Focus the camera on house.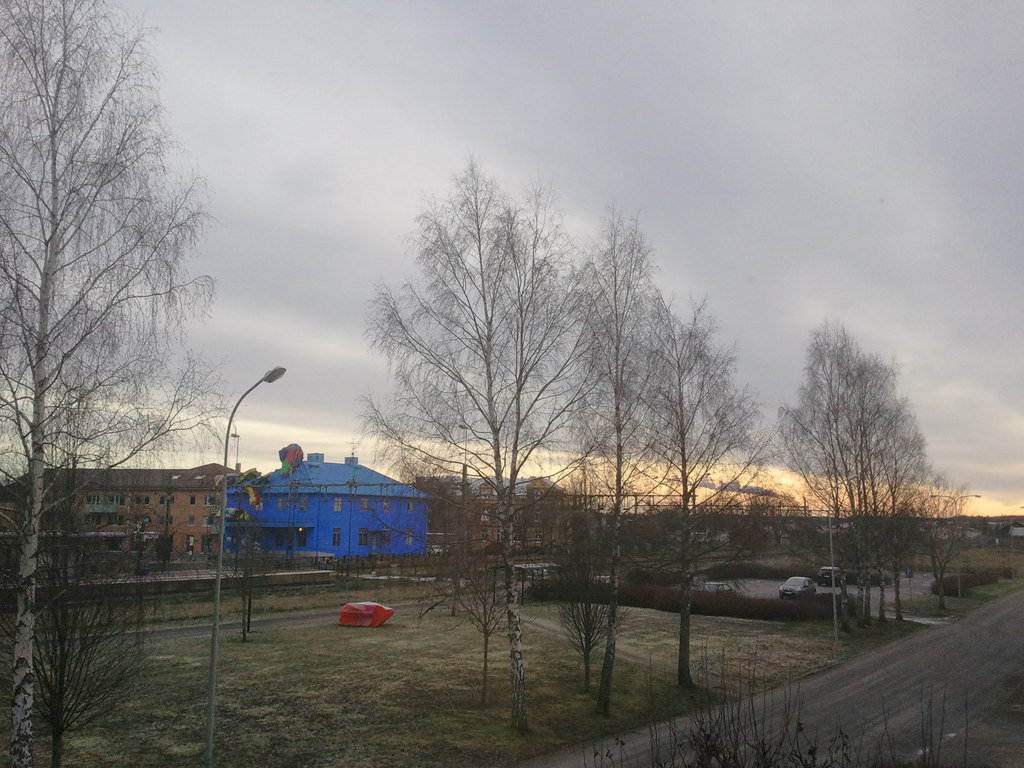
Focus region: left=227, top=441, right=429, bottom=564.
